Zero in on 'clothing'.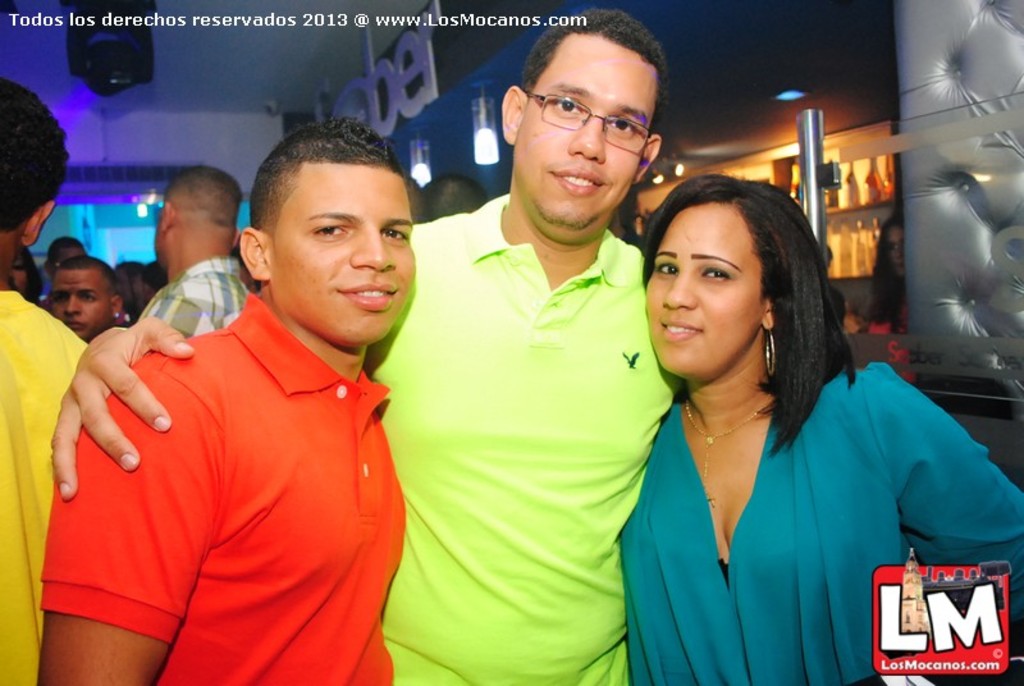
Zeroed in: {"x1": 404, "y1": 188, "x2": 684, "y2": 685}.
